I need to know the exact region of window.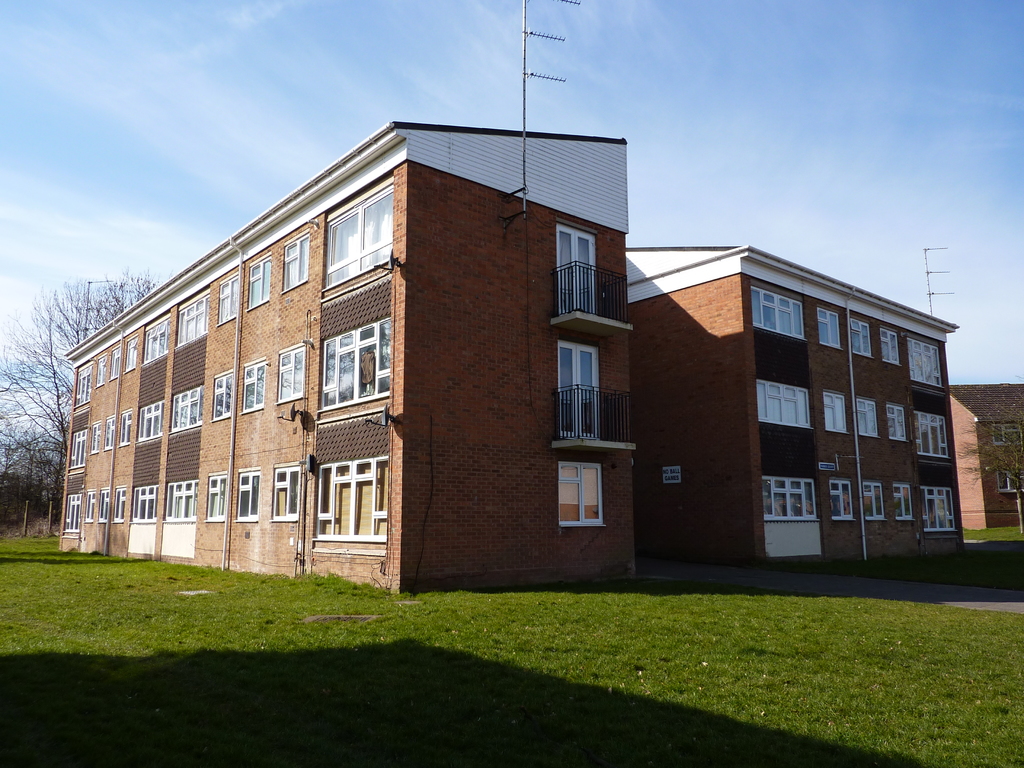
Region: {"left": 143, "top": 316, "right": 170, "bottom": 364}.
